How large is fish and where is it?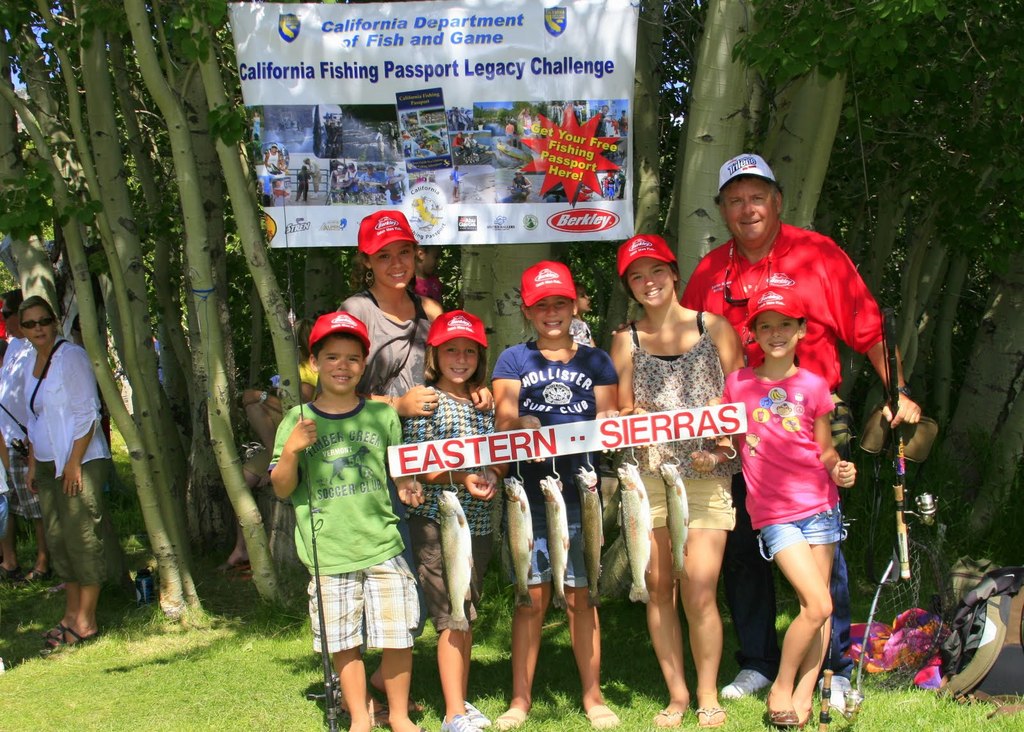
Bounding box: [left=425, top=501, right=482, bottom=647].
